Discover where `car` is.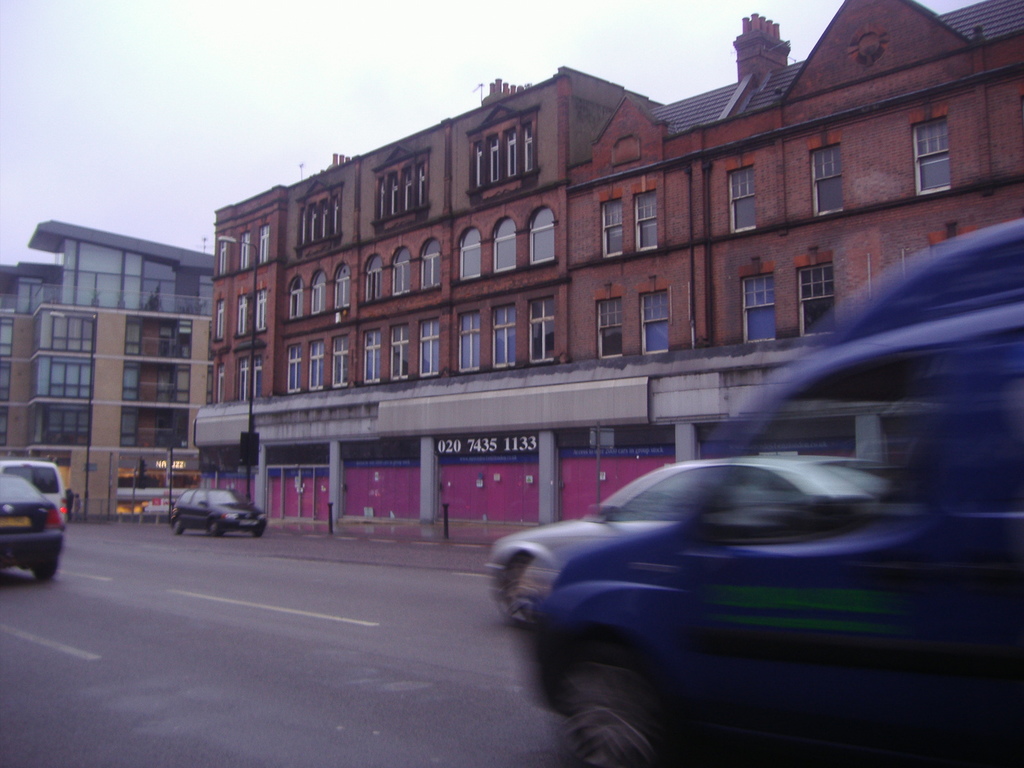
Discovered at locate(485, 460, 907, 631).
